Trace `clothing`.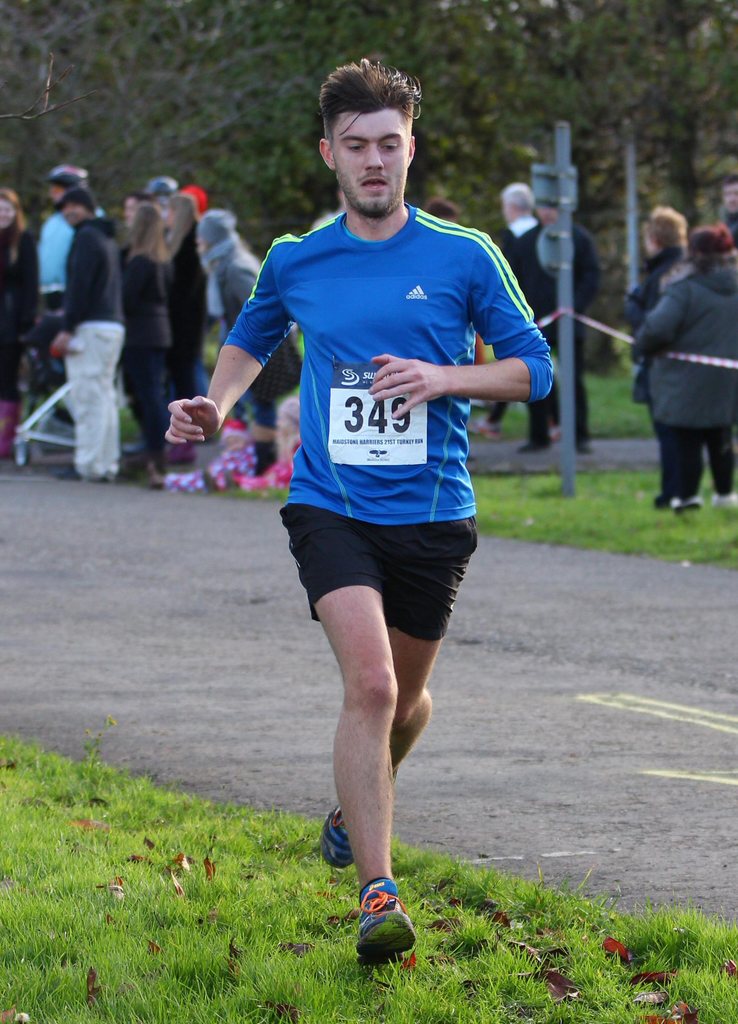
Traced to rect(0, 225, 40, 400).
